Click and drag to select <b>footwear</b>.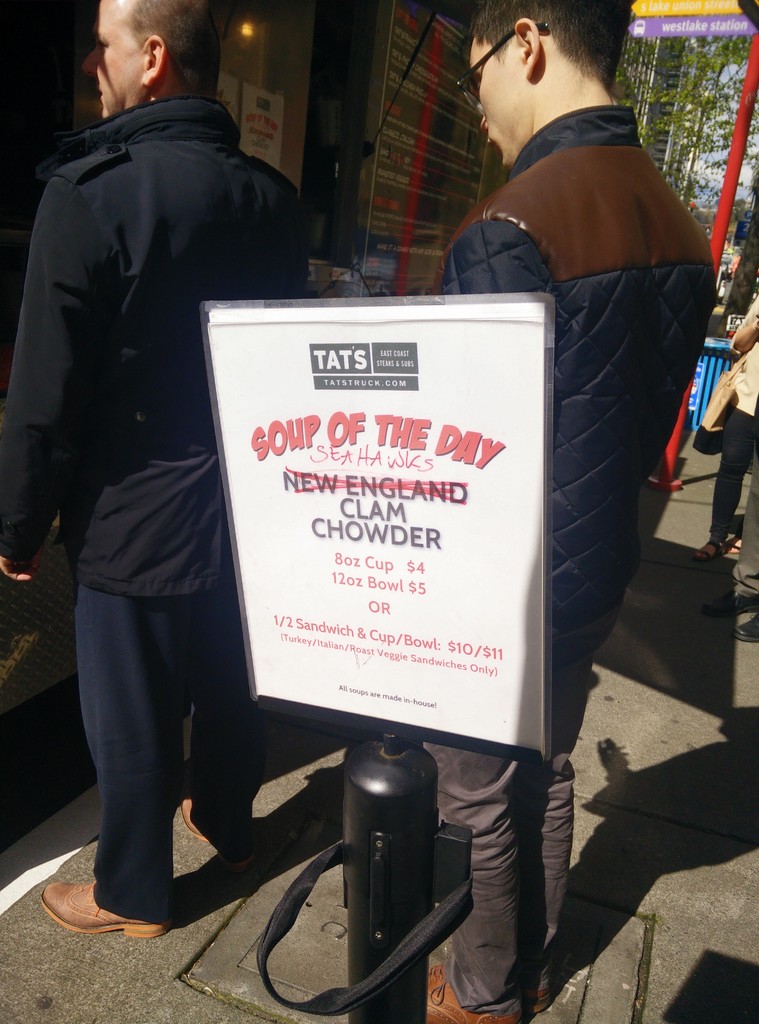
Selection: pyautogui.locateOnScreen(182, 790, 259, 870).
